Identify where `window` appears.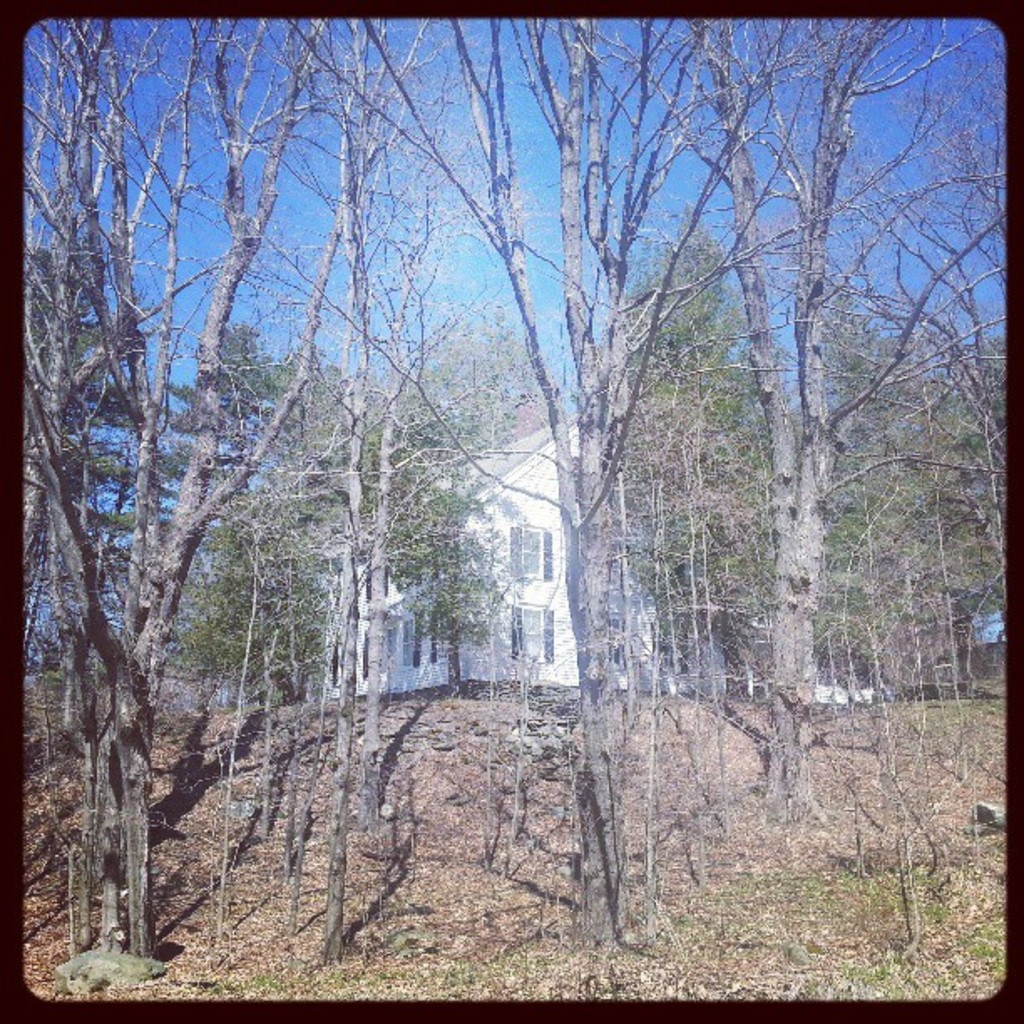
Appears at (left=500, top=609, right=554, bottom=656).
